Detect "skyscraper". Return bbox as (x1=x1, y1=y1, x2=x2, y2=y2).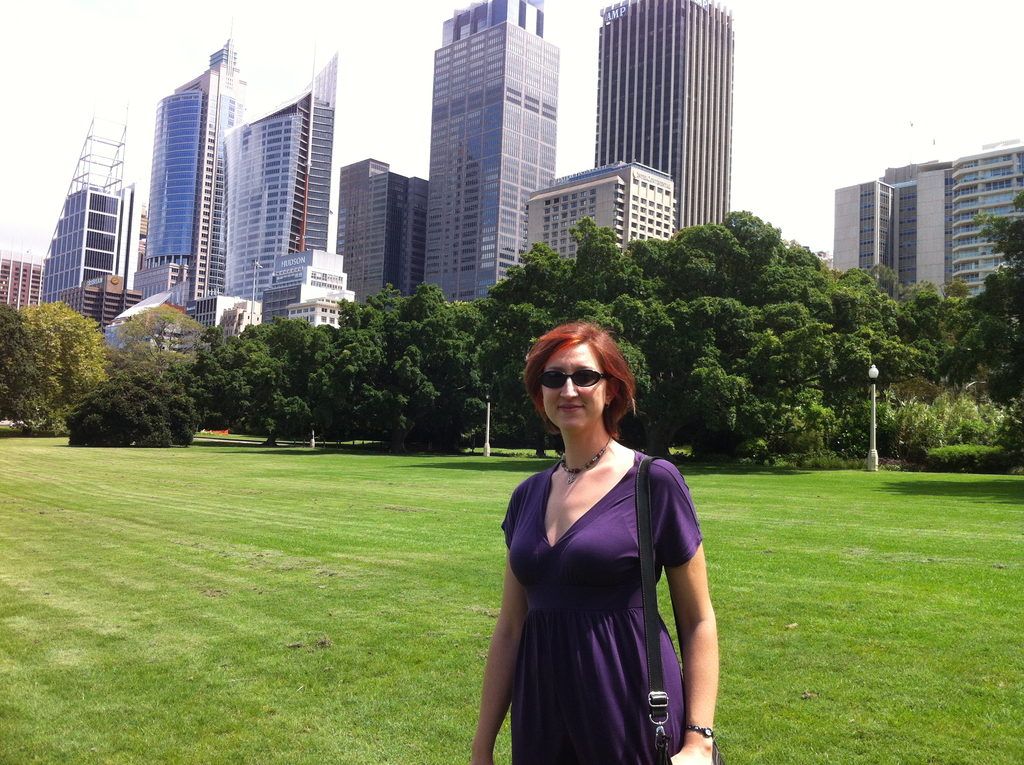
(x1=24, y1=118, x2=123, y2=328).
